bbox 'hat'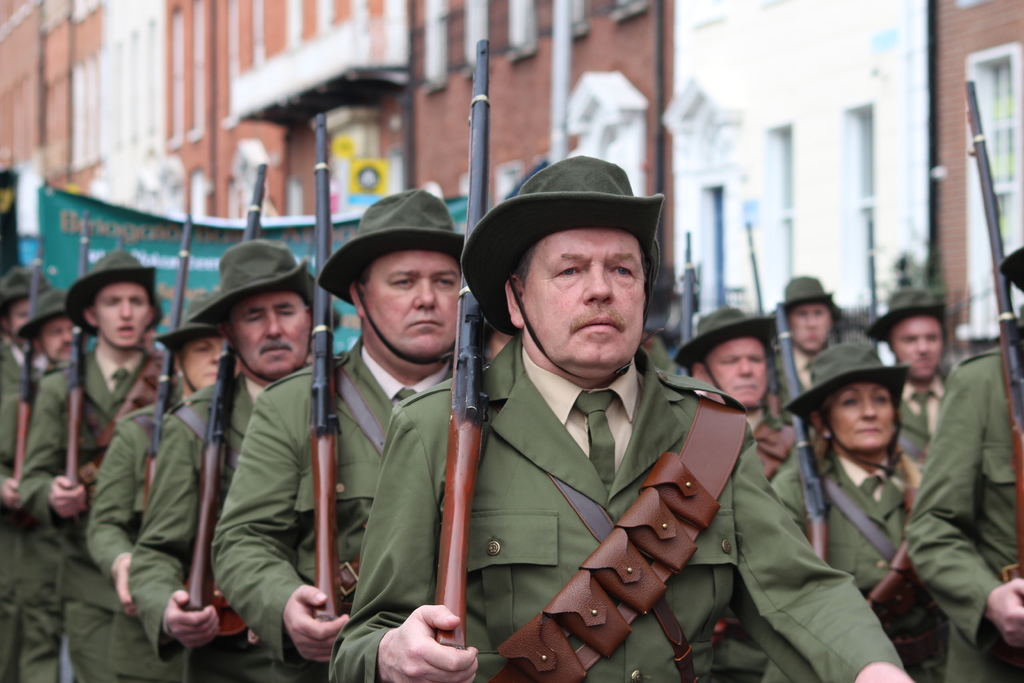
x1=191 y1=240 x2=310 y2=330
